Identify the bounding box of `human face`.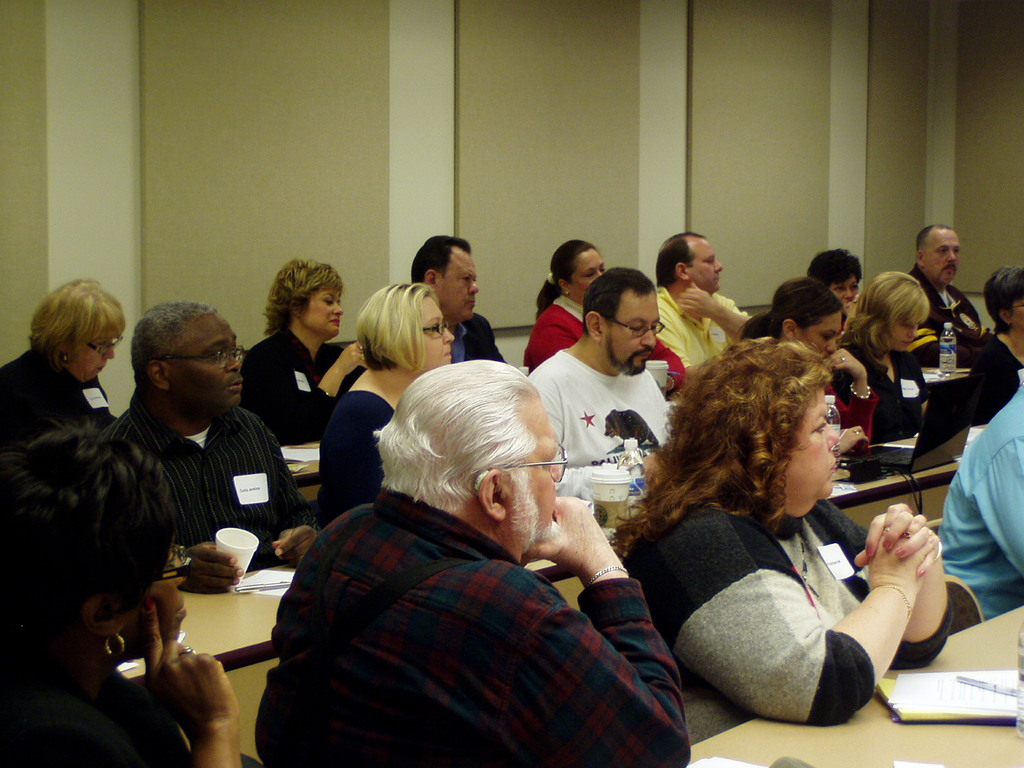
bbox=(781, 390, 837, 517).
